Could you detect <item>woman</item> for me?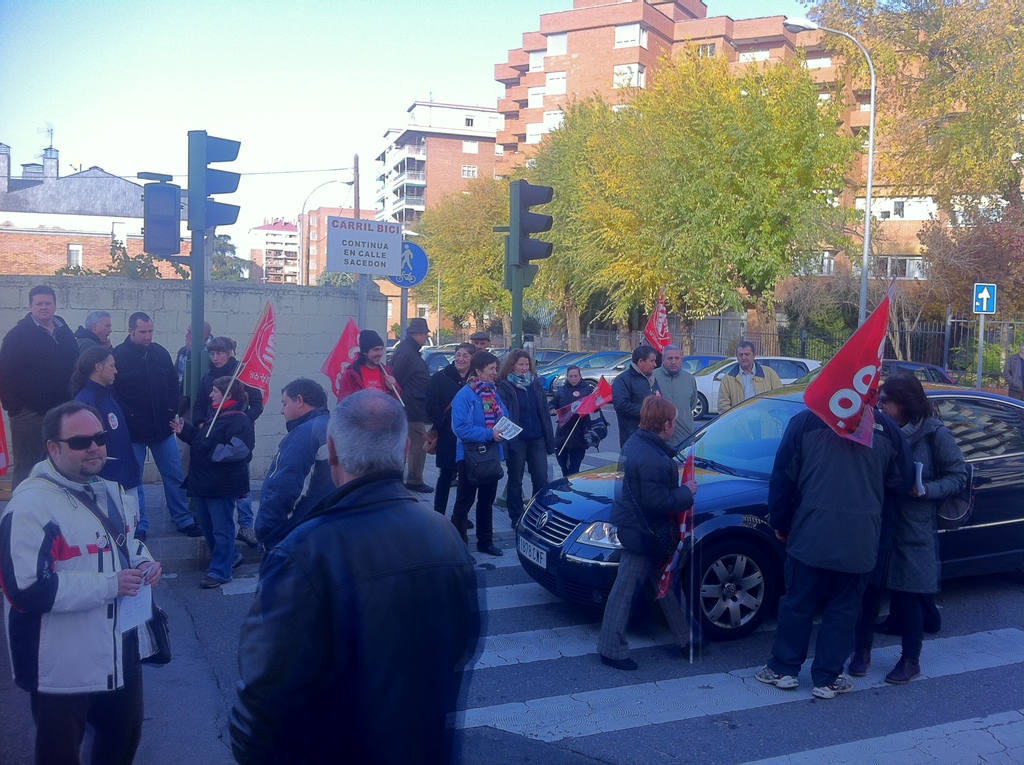
Detection result: bbox(196, 332, 261, 550).
